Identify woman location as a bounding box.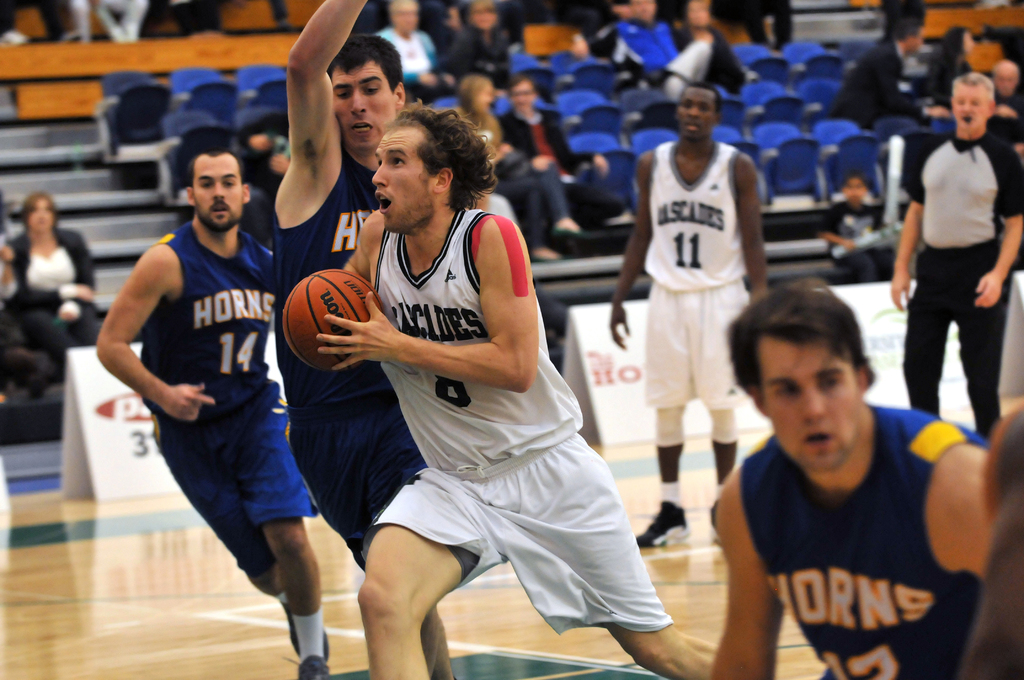
(left=0, top=186, right=99, bottom=366).
